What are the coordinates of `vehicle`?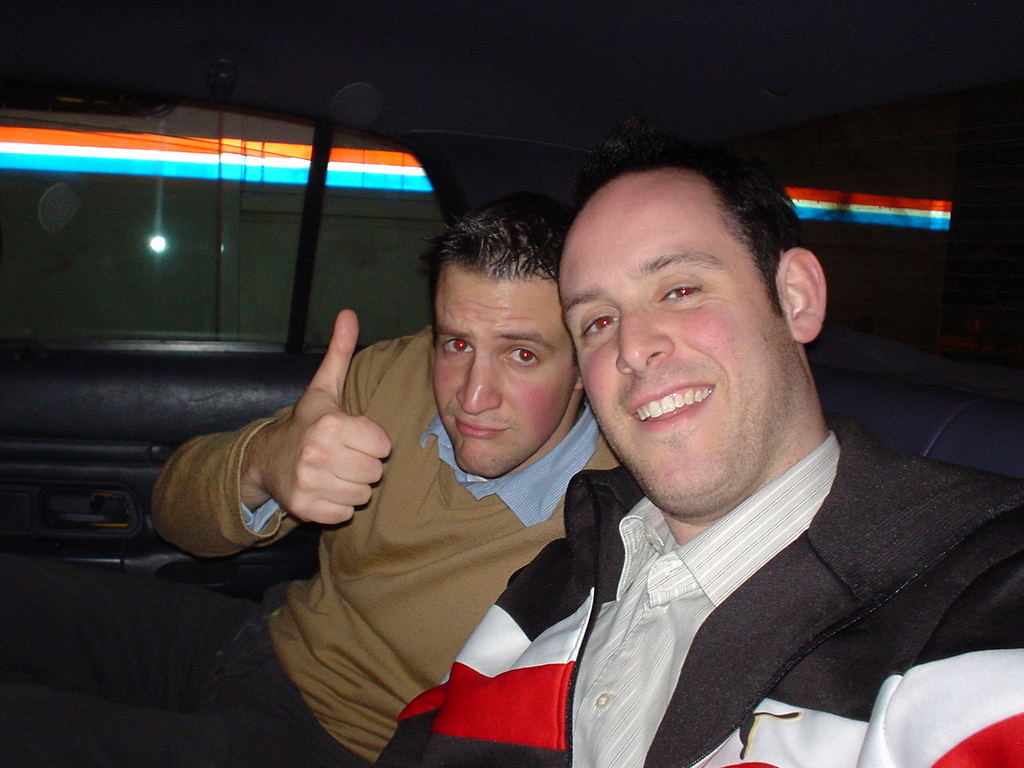
BBox(0, 0, 1023, 767).
